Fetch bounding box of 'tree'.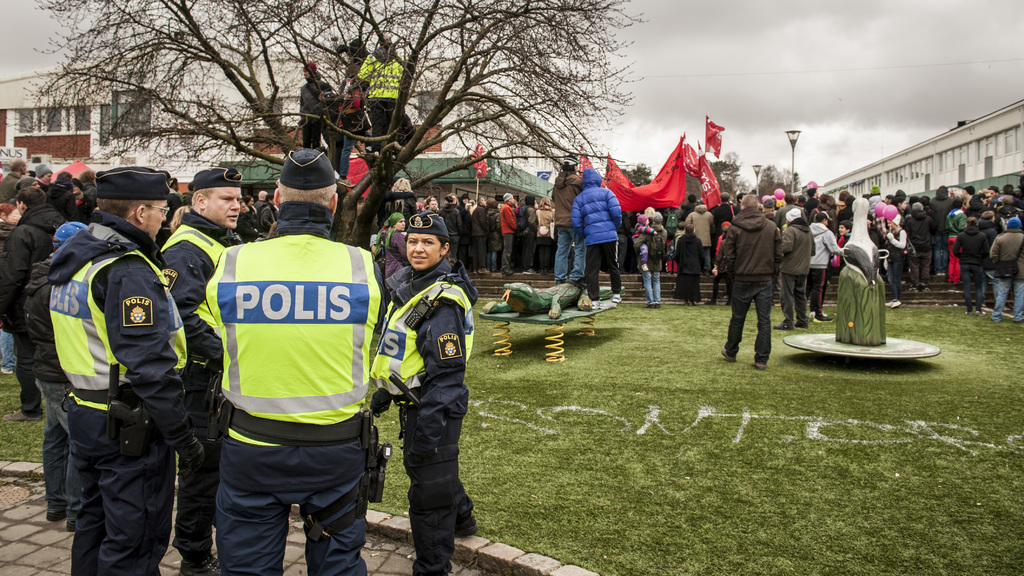
Bbox: {"x1": 20, "y1": 0, "x2": 646, "y2": 248}.
